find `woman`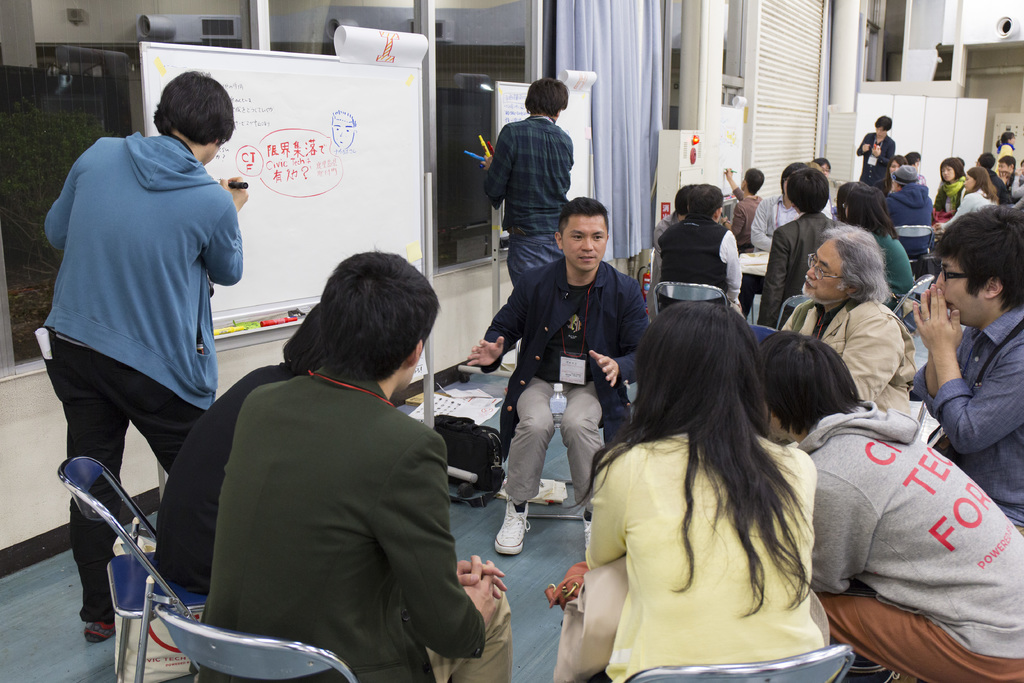
x1=838, y1=185, x2=921, y2=331
